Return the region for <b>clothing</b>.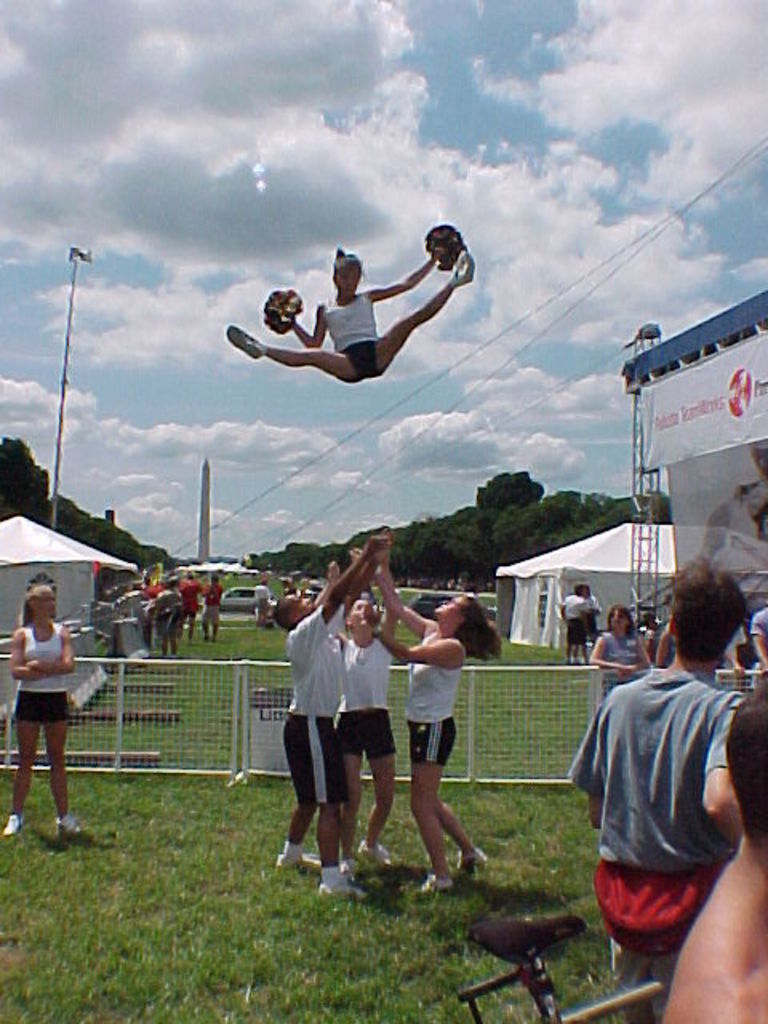
pyautogui.locateOnScreen(654, 622, 672, 667).
